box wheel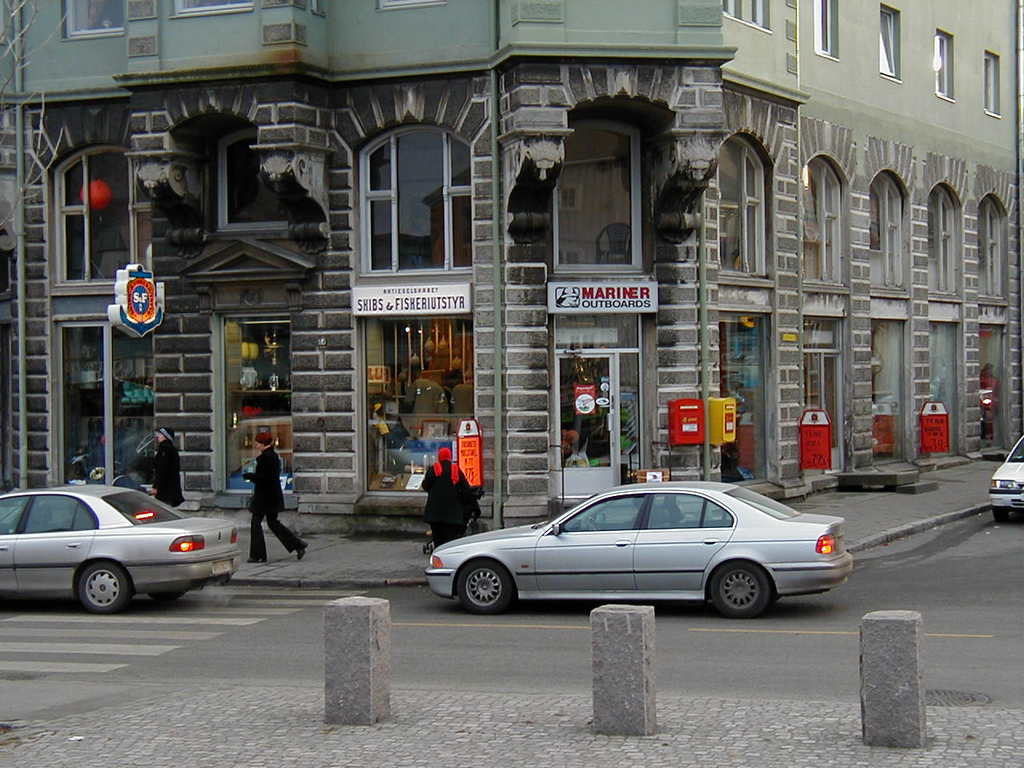
region(146, 590, 188, 604)
